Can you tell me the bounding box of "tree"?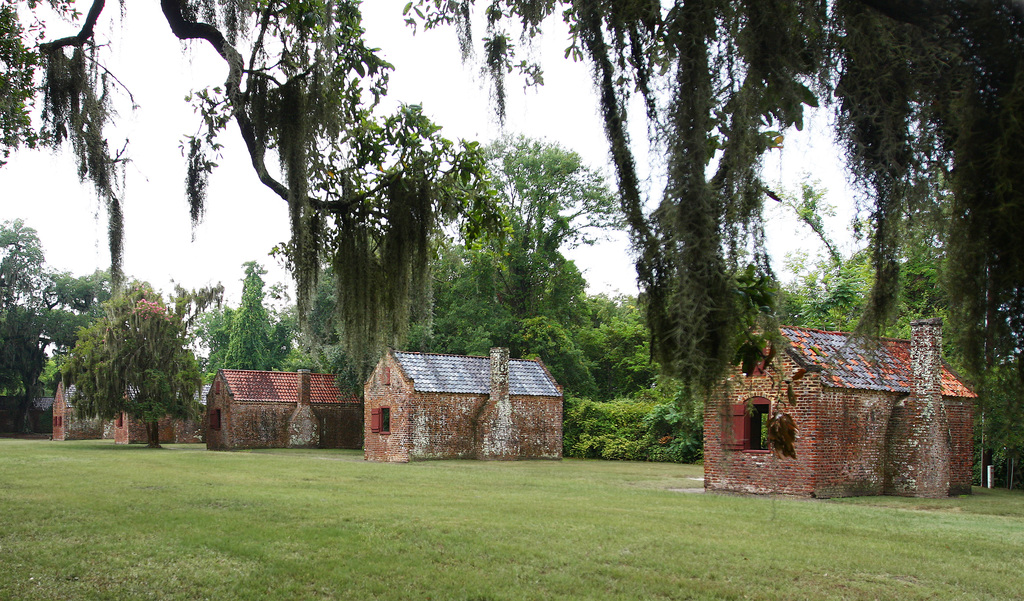
x1=0 y1=212 x2=63 y2=436.
